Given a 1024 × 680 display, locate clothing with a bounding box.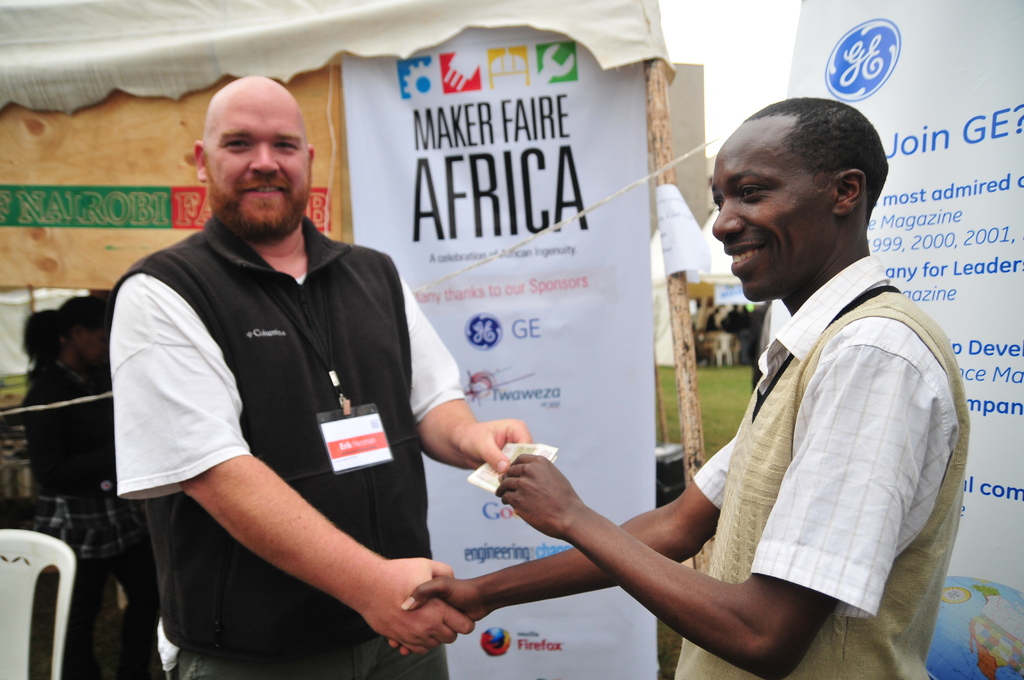
Located: pyautogui.locateOnScreen(39, 391, 104, 669).
